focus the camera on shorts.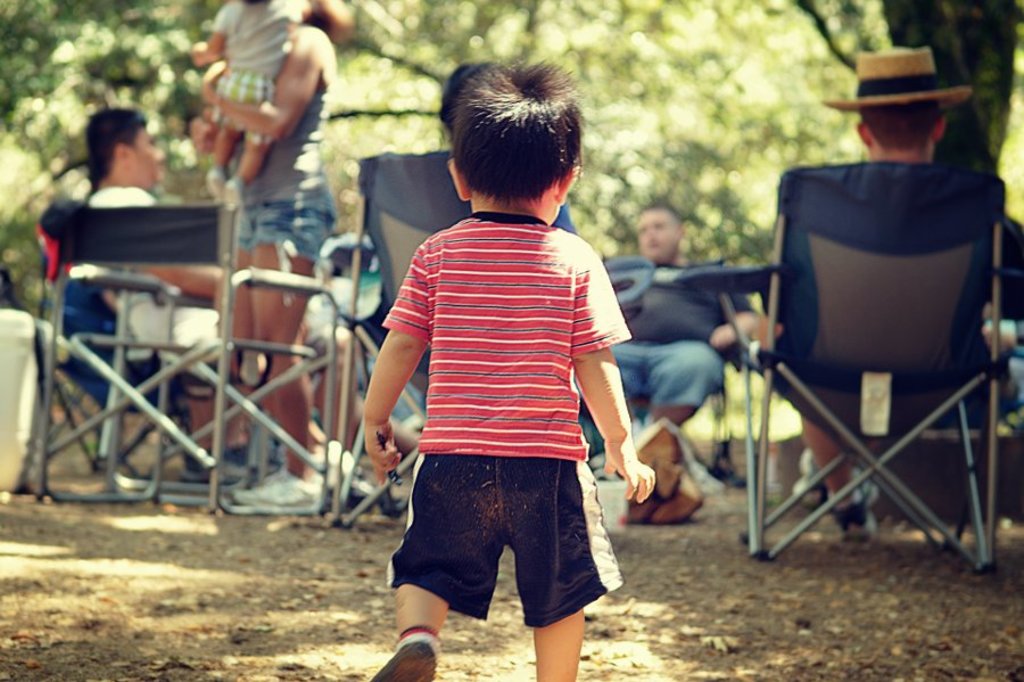
Focus region: BBox(388, 460, 616, 623).
